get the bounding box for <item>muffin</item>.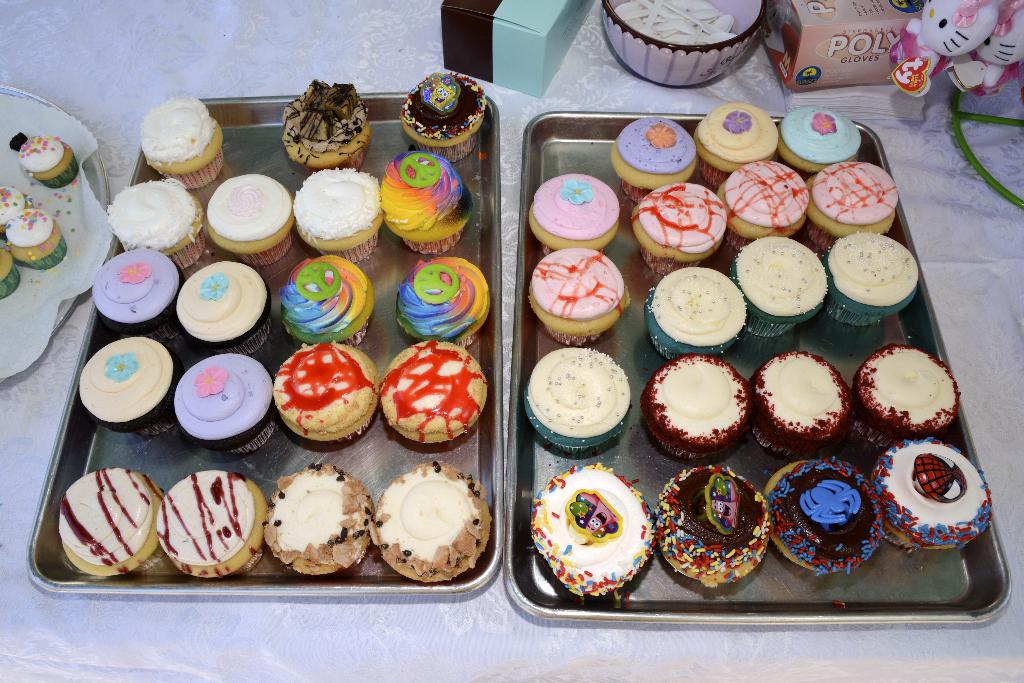
box=[168, 352, 276, 457].
